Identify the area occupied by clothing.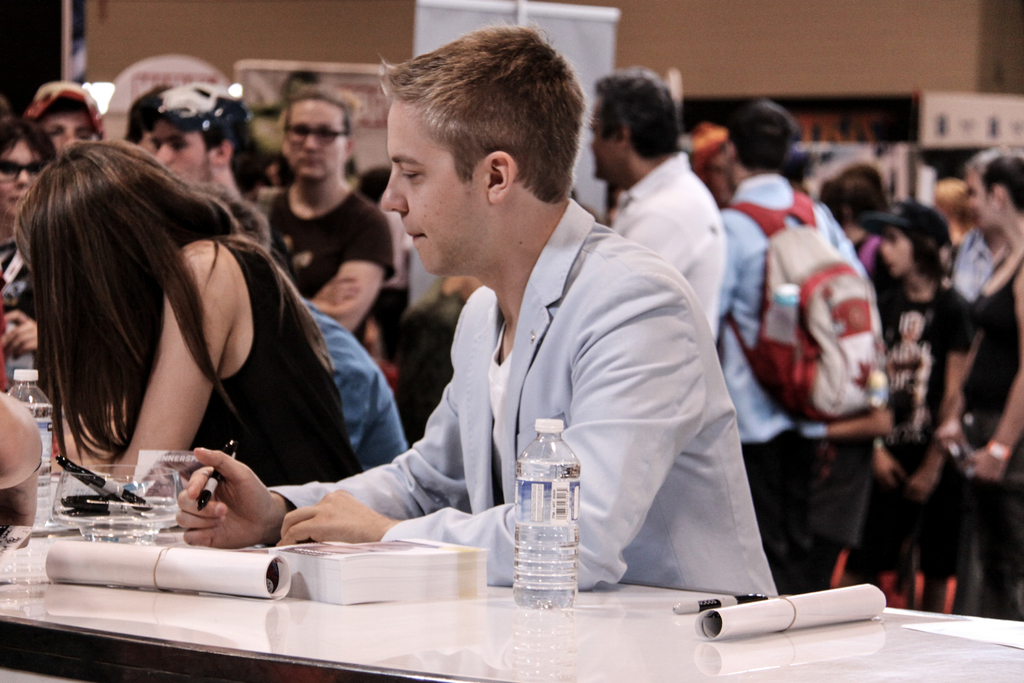
Area: detection(970, 244, 1023, 619).
